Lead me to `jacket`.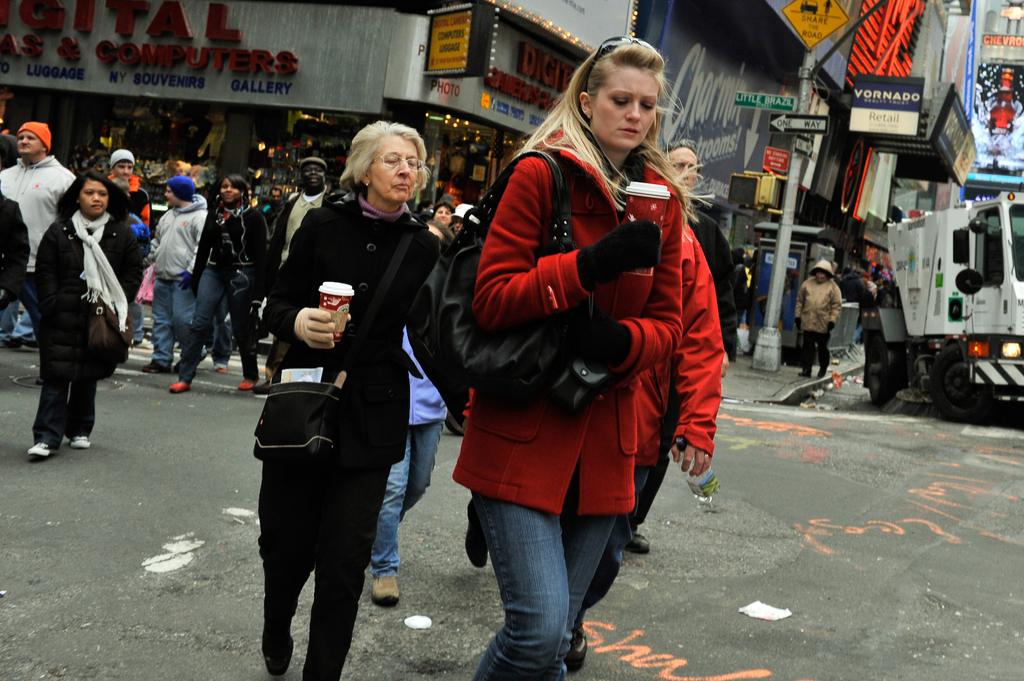
Lead to 266:184:342:285.
